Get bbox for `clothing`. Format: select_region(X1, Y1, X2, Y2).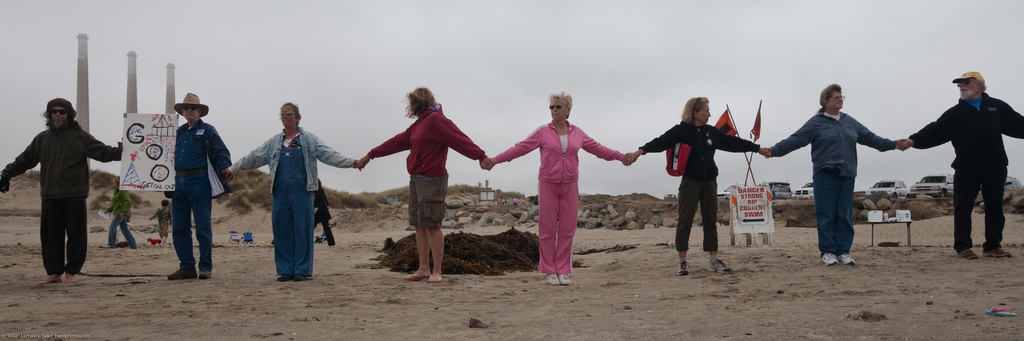
select_region(911, 93, 1023, 244).
